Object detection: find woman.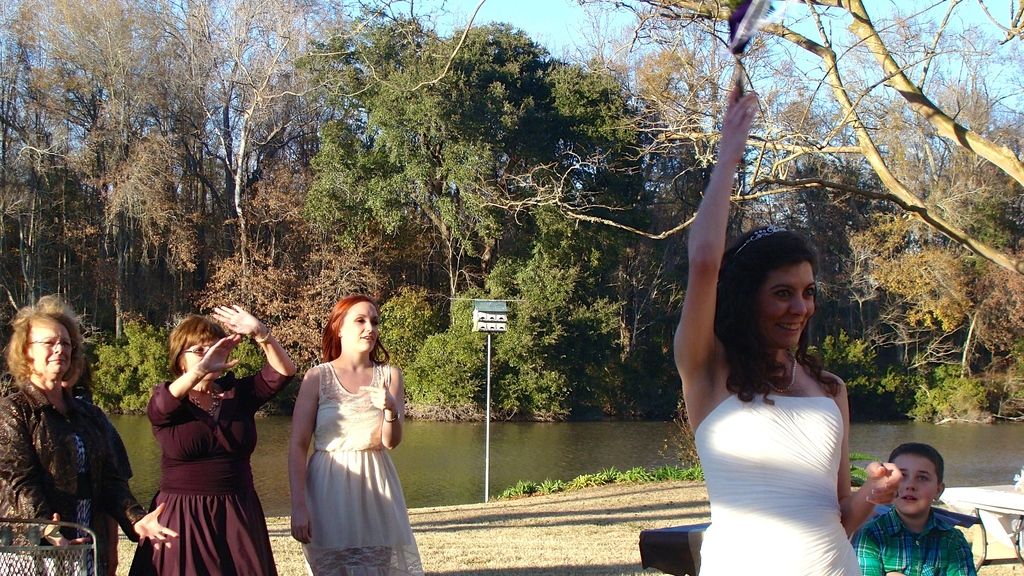
BBox(291, 283, 405, 556).
